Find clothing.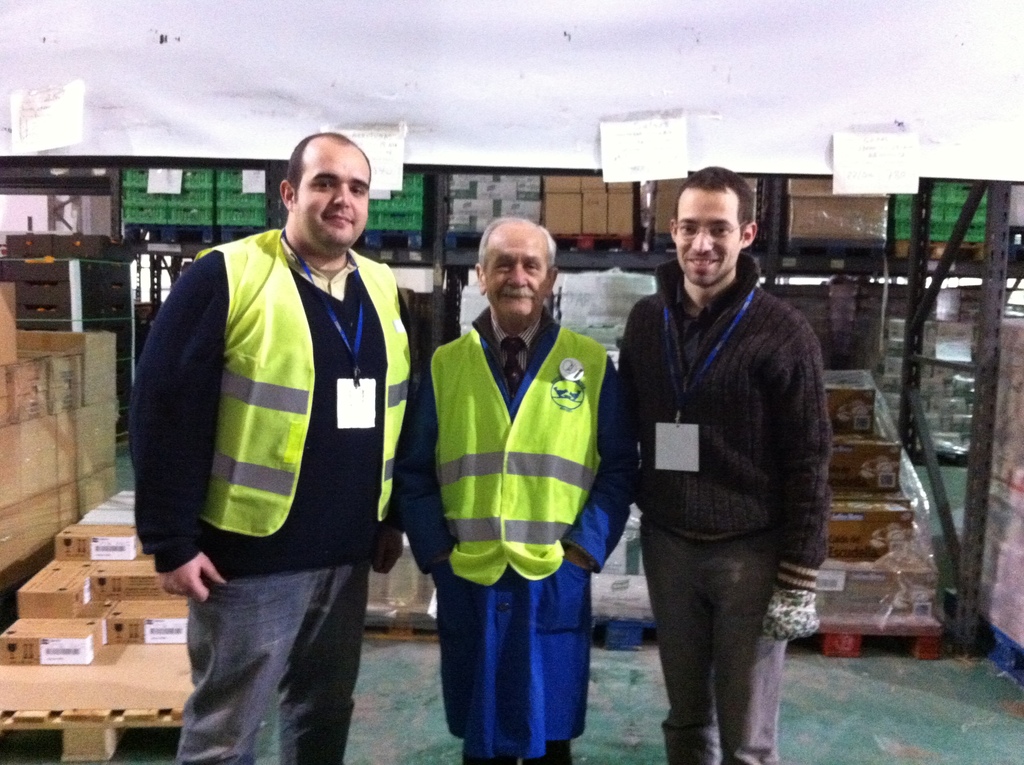
[left=607, top=248, right=835, bottom=764].
